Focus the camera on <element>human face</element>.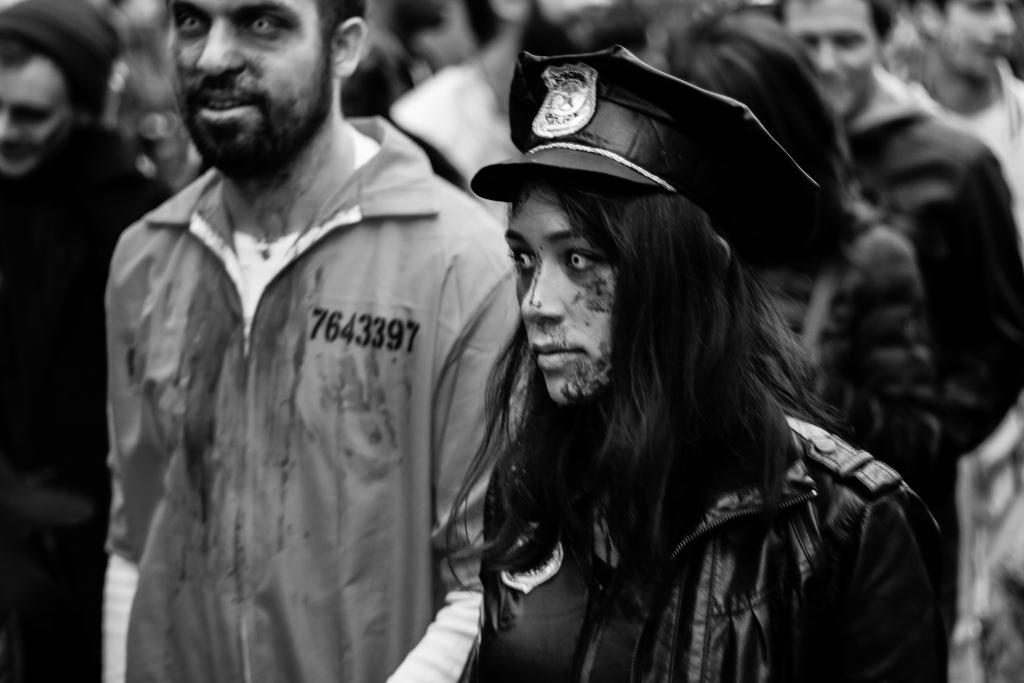
Focus region: left=493, top=192, right=614, bottom=398.
